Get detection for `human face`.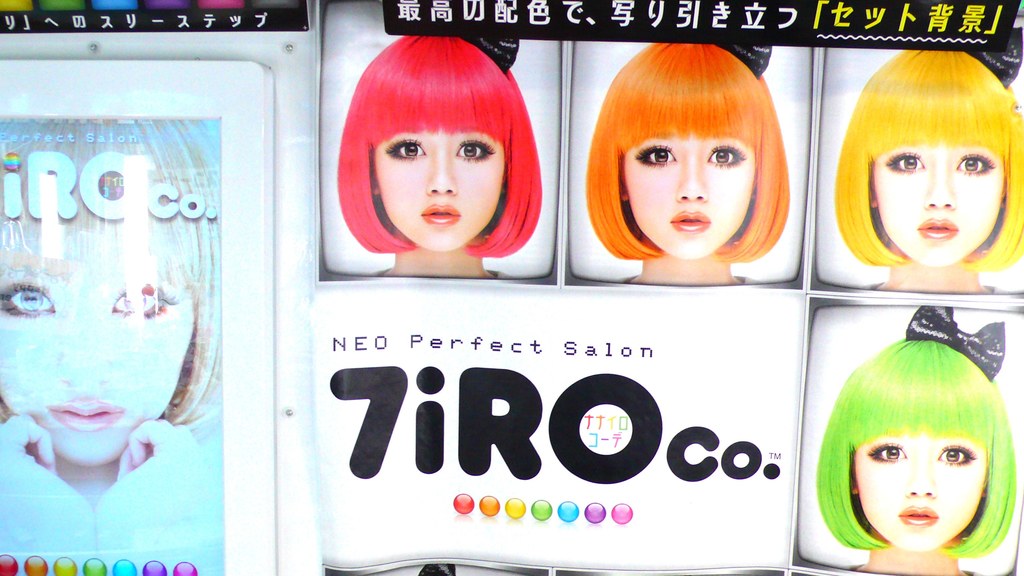
Detection: <bbox>0, 233, 197, 461</bbox>.
